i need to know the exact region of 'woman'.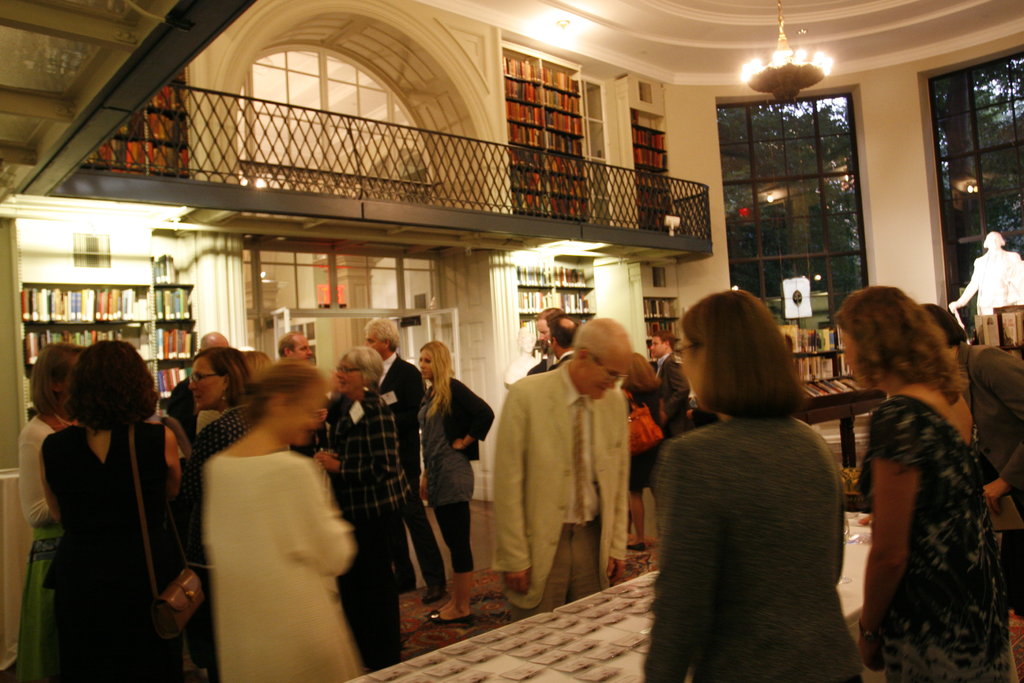
Region: <box>643,288,859,682</box>.
